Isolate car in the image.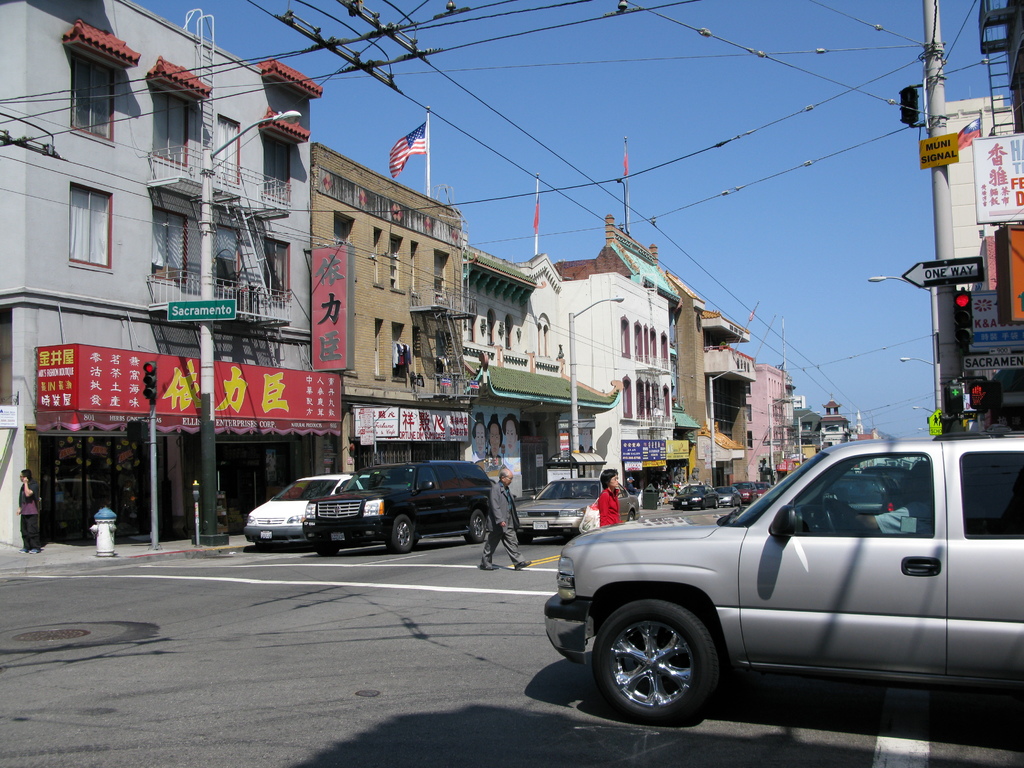
Isolated region: crop(545, 426, 1023, 724).
